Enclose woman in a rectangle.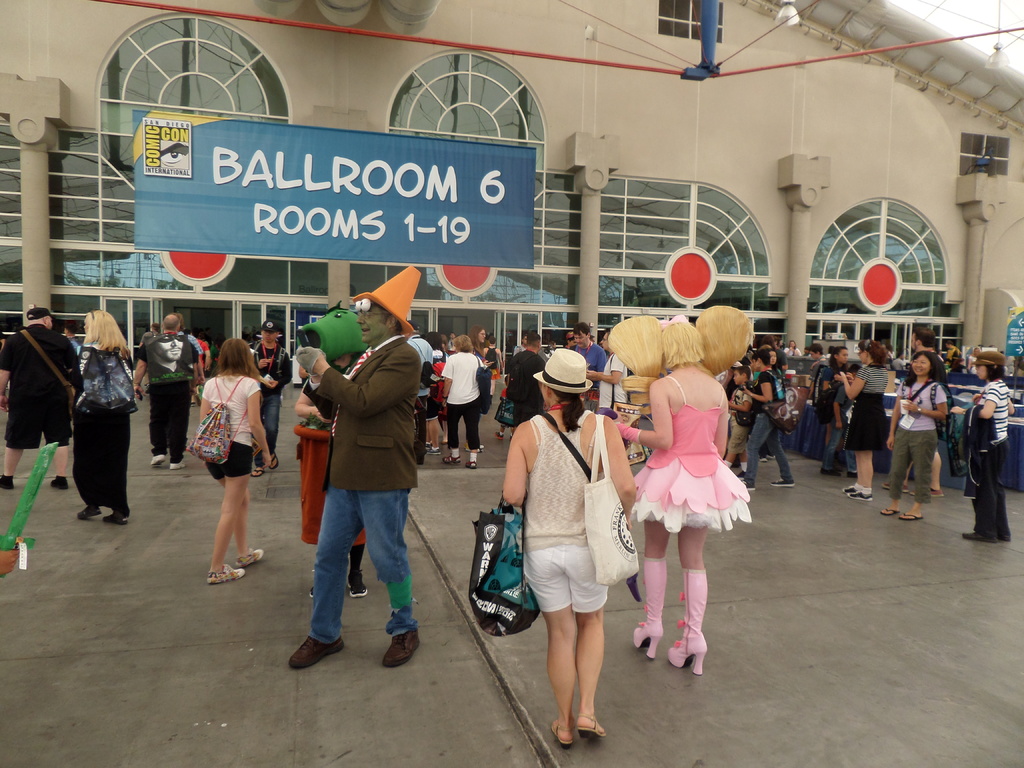
crop(828, 335, 890, 500).
